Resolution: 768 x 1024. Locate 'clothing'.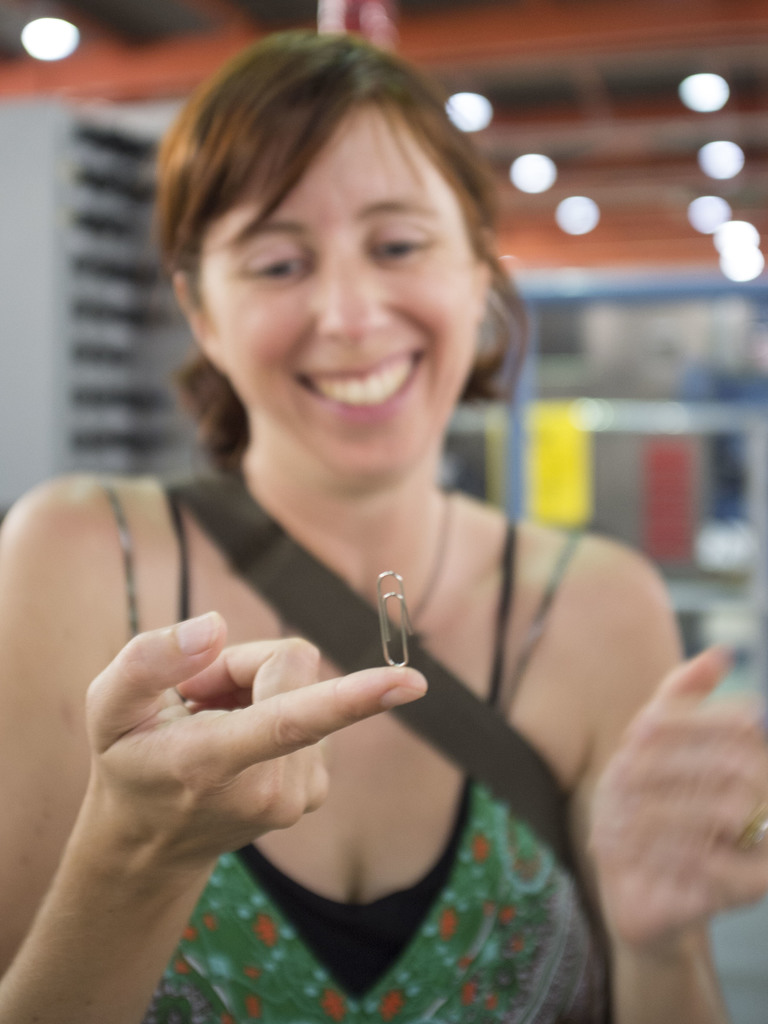
bbox(22, 344, 668, 1009).
